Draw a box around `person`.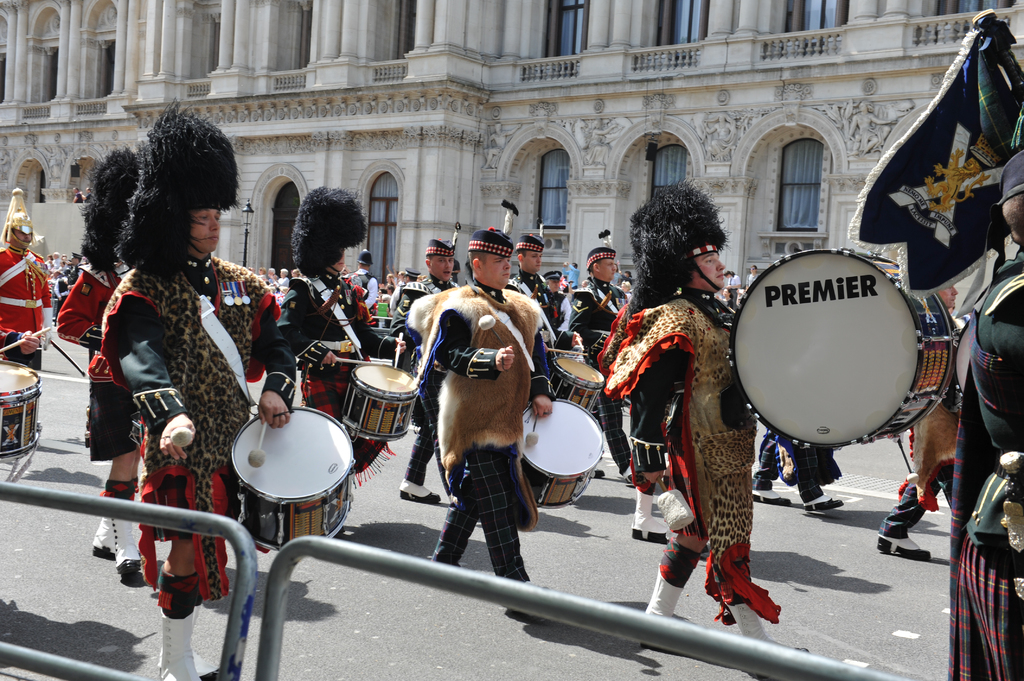
947, 138, 1023, 680.
